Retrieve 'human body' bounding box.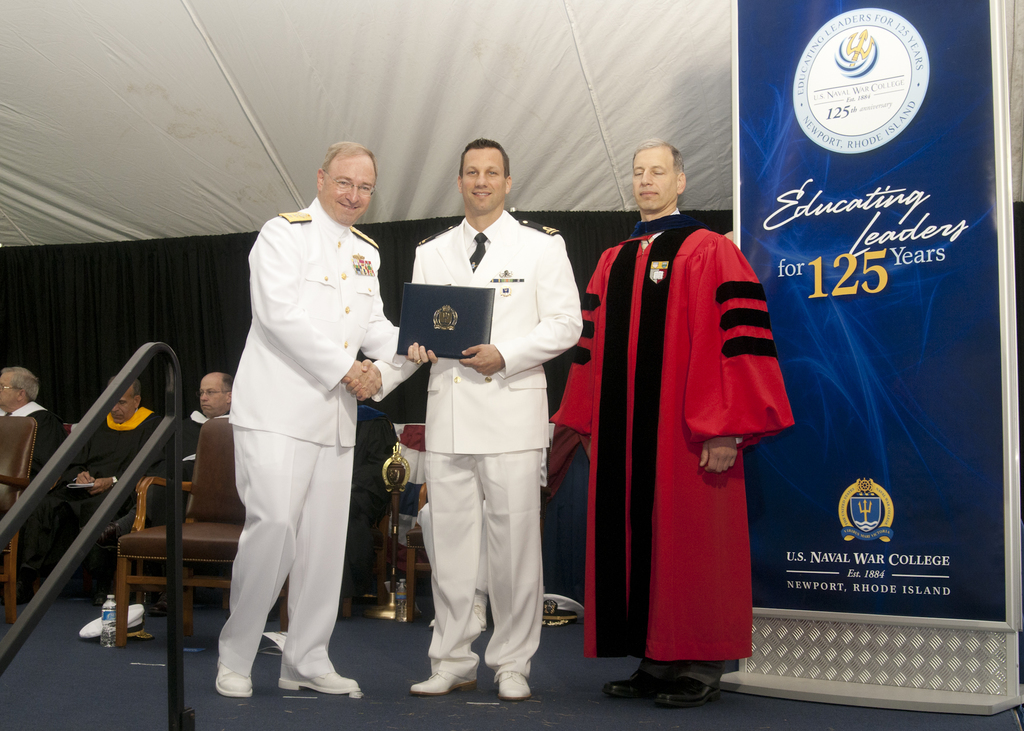
Bounding box: (0,402,66,600).
